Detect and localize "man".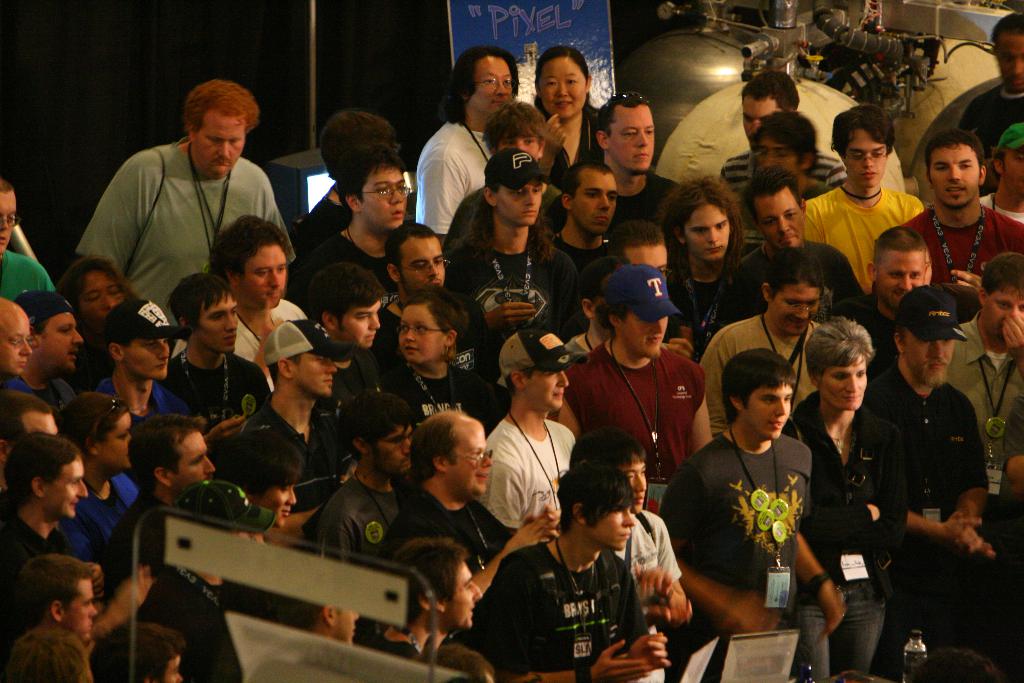
Localized at (x1=0, y1=293, x2=33, y2=391).
